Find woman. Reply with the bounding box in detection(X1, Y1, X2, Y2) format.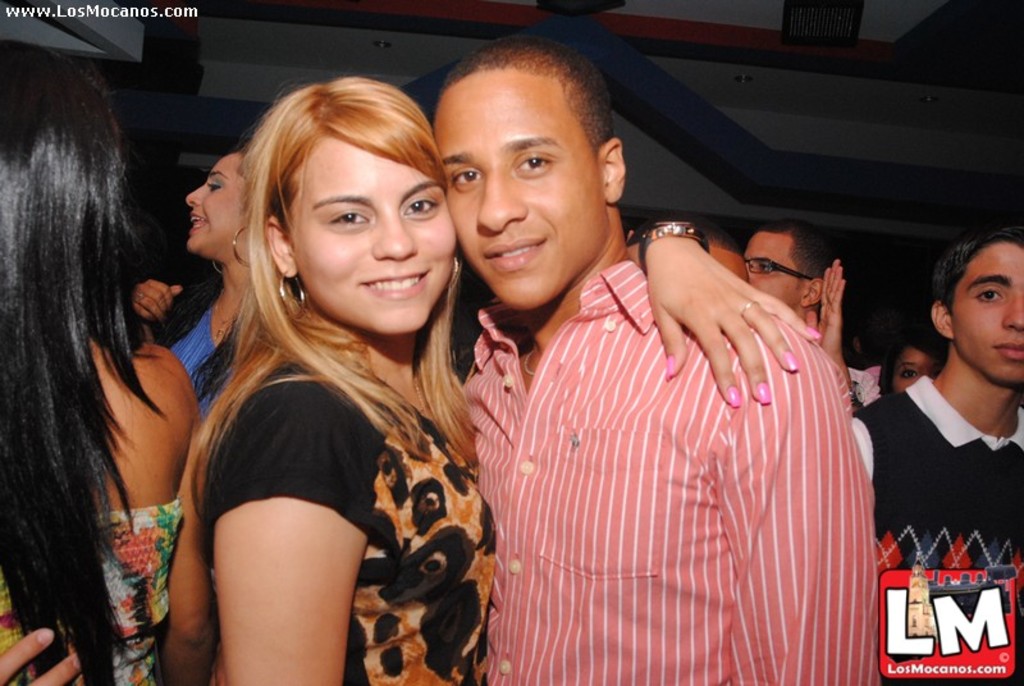
detection(0, 32, 209, 685).
